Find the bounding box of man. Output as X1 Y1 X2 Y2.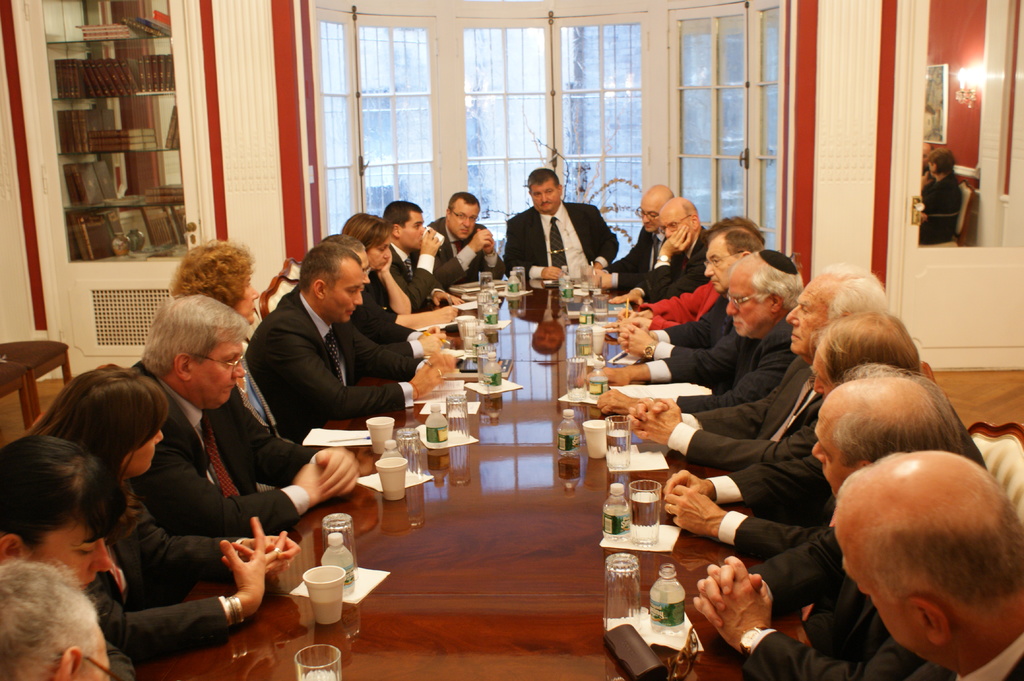
594 271 888 419.
